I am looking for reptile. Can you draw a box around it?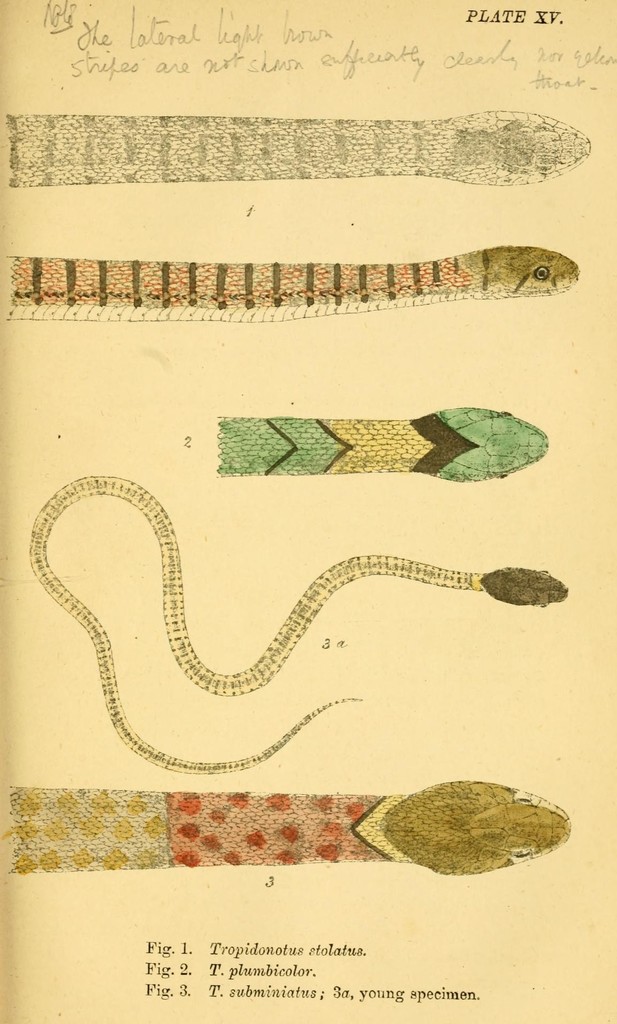
Sure, the bounding box is [217, 406, 548, 483].
